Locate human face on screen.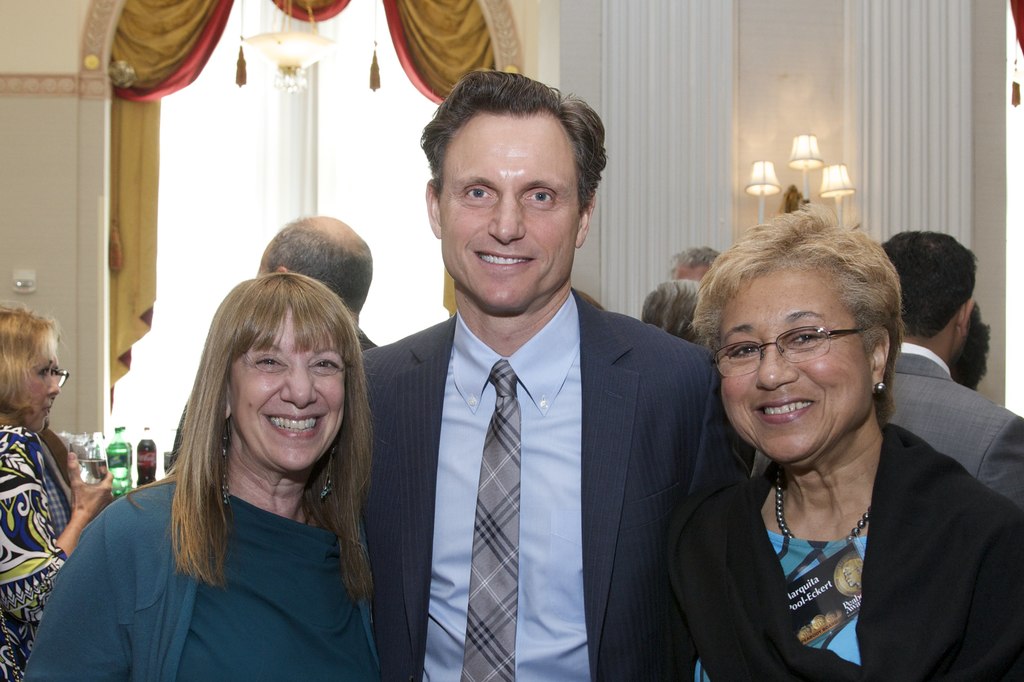
On screen at (235, 312, 342, 467).
